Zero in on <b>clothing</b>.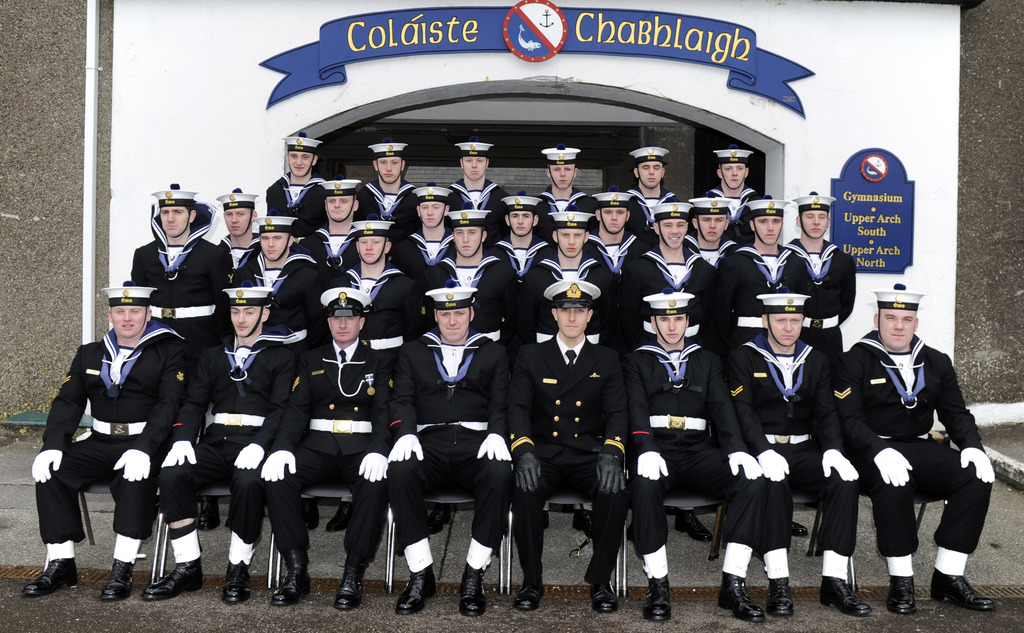
Zeroed in: (x1=119, y1=197, x2=228, y2=390).
